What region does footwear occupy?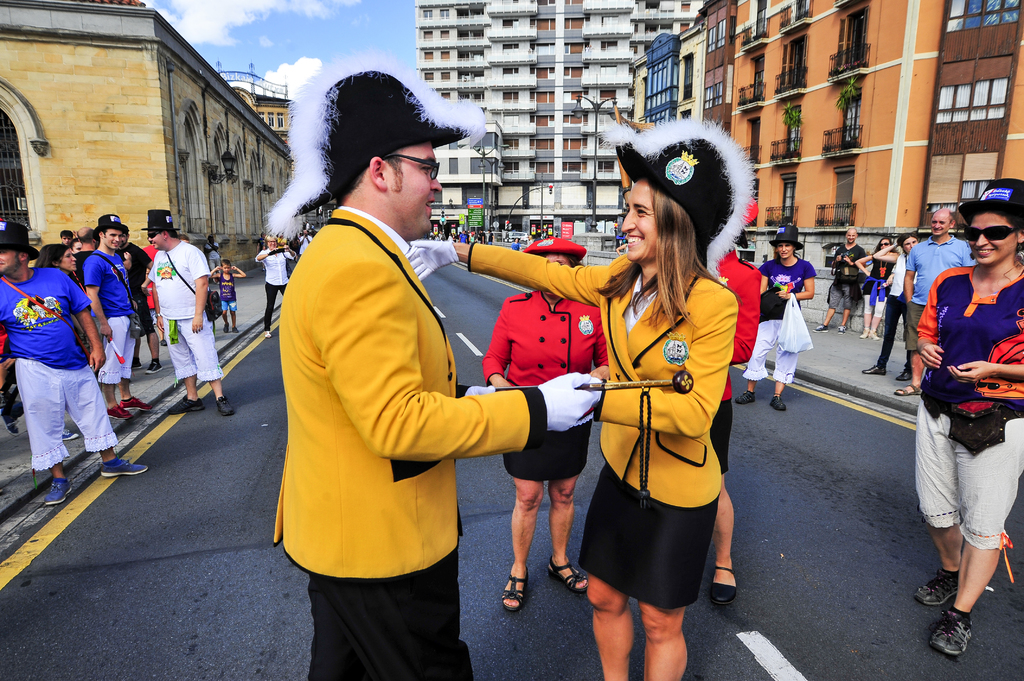
837:324:850:334.
